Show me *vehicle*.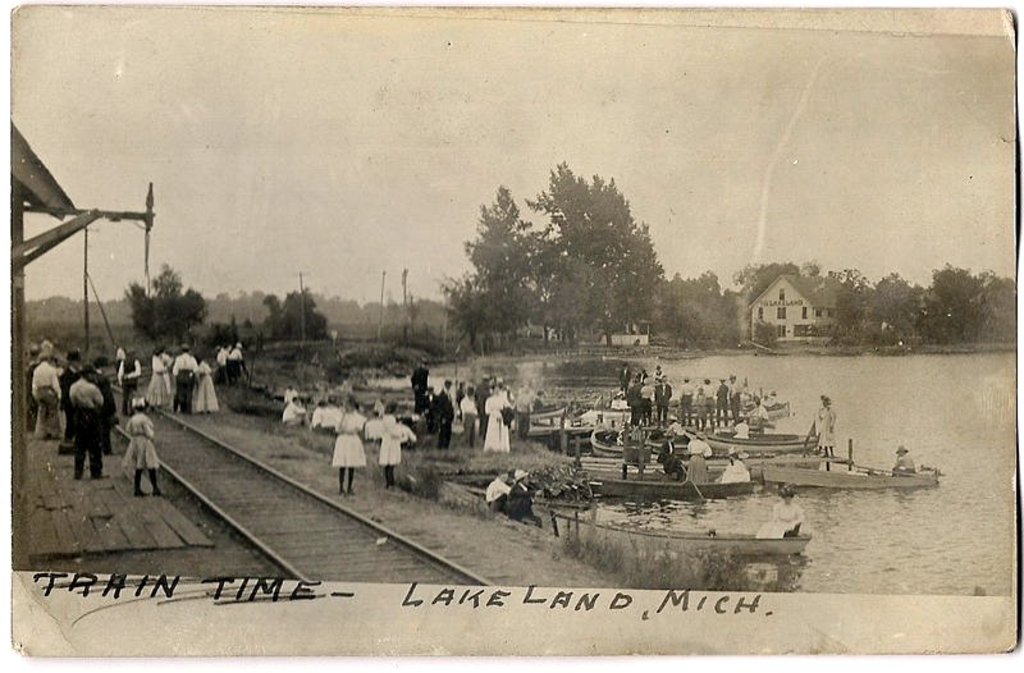
*vehicle* is here: BBox(708, 430, 824, 457).
